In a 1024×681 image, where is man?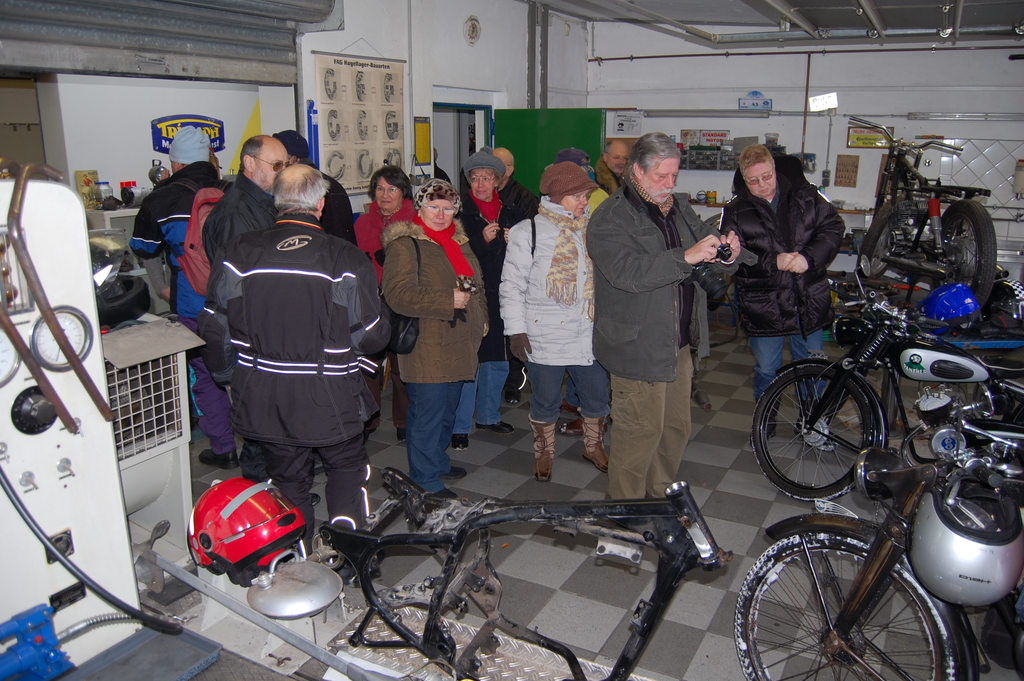
(202,131,294,264).
